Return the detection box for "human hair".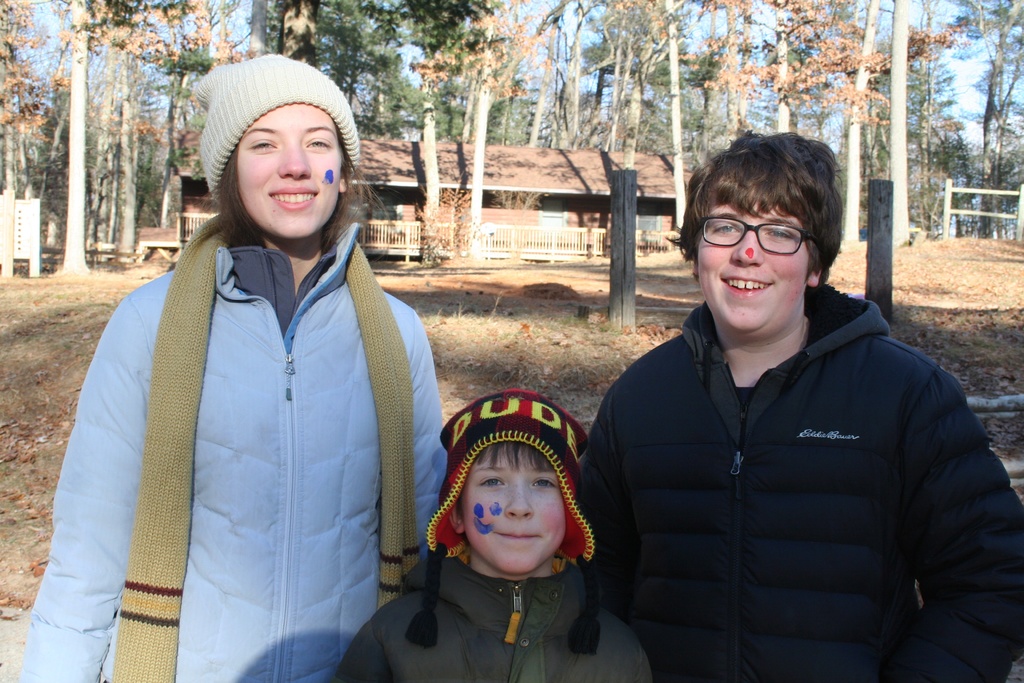
<bbox>186, 148, 387, 262</bbox>.
